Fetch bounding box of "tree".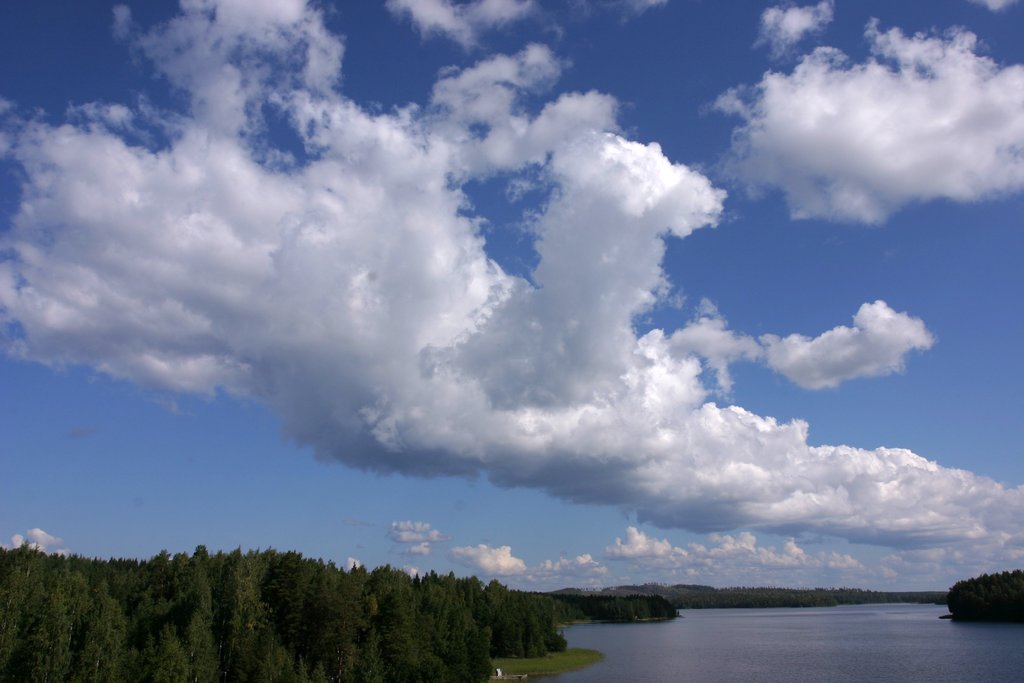
Bbox: (485,580,506,616).
